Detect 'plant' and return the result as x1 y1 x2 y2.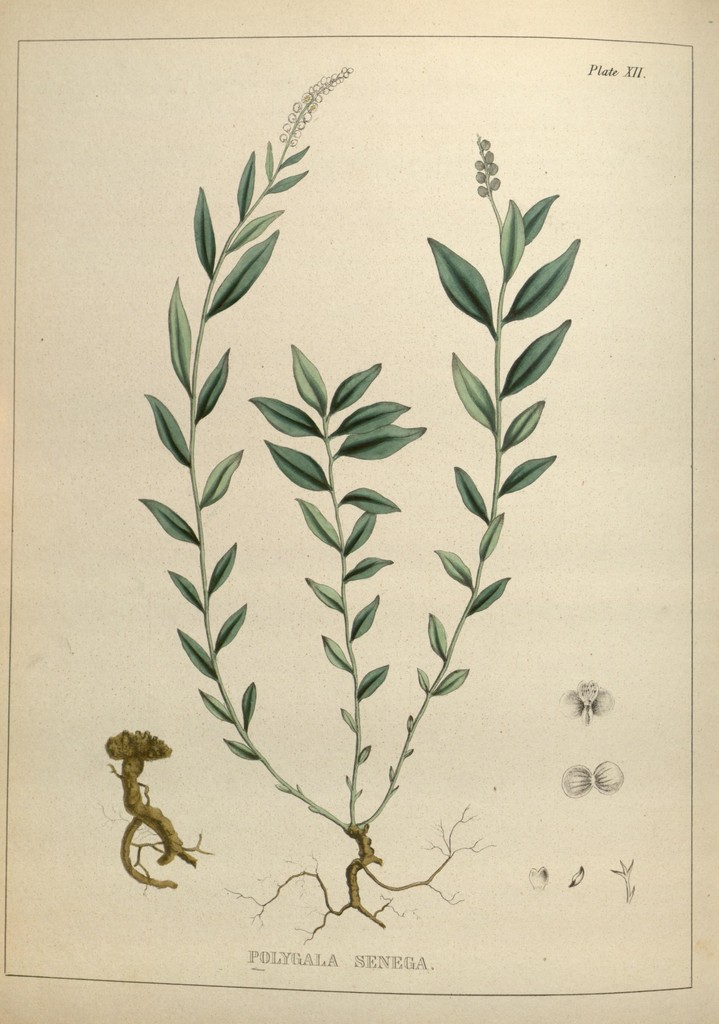
129 58 583 938.
